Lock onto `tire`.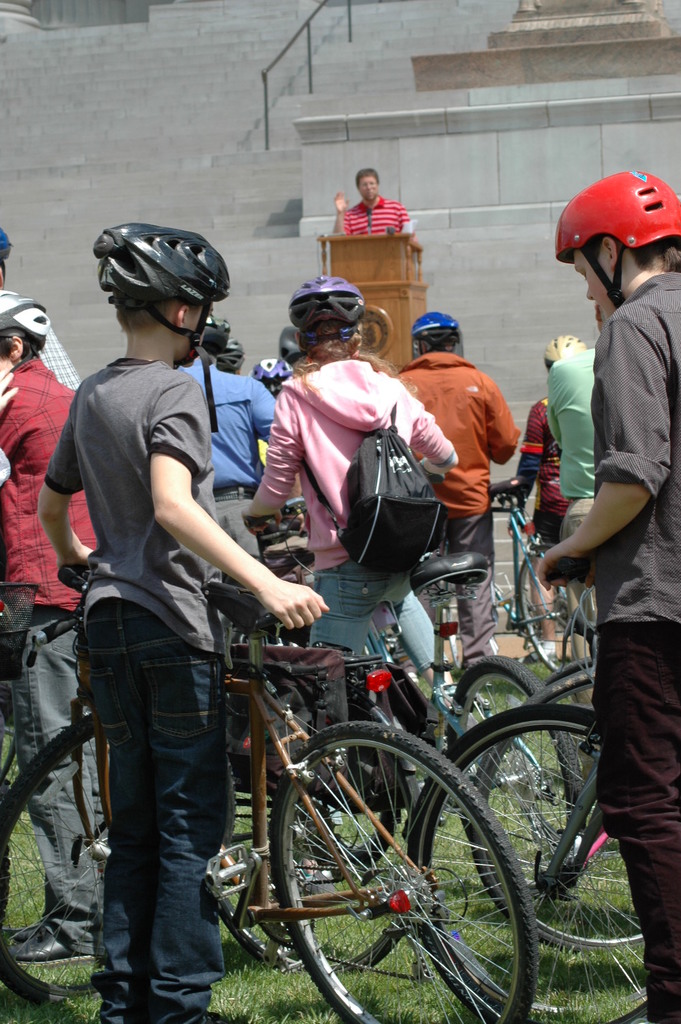
Locked: locate(0, 711, 112, 1003).
